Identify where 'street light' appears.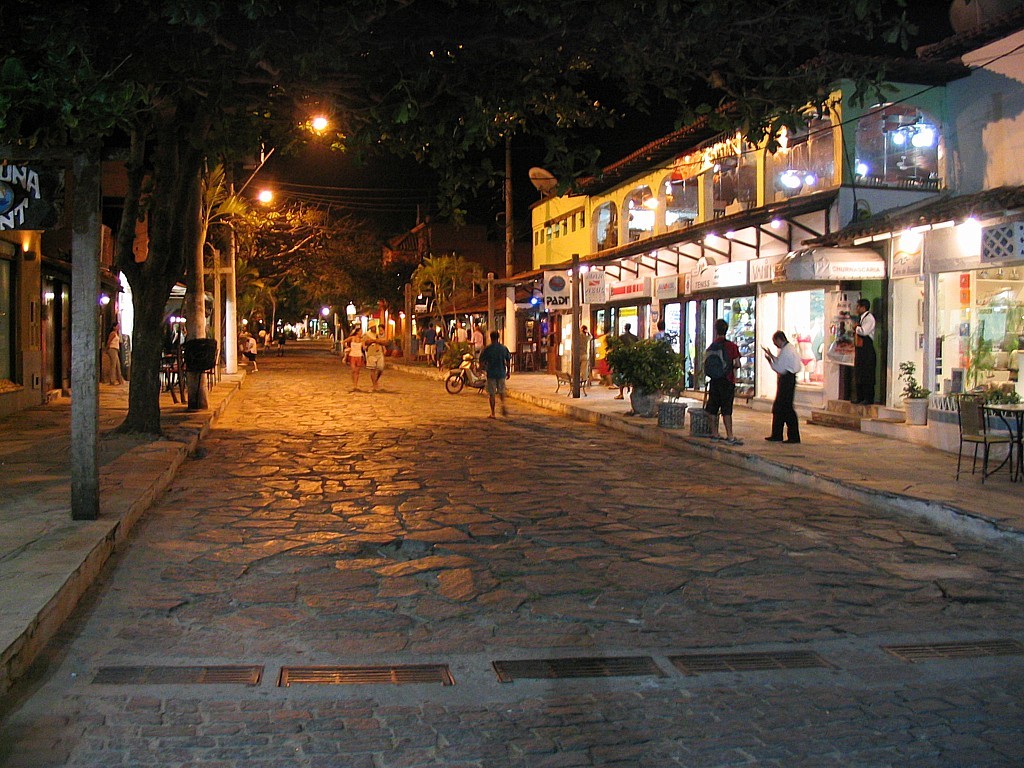
Appears at select_region(221, 100, 334, 362).
